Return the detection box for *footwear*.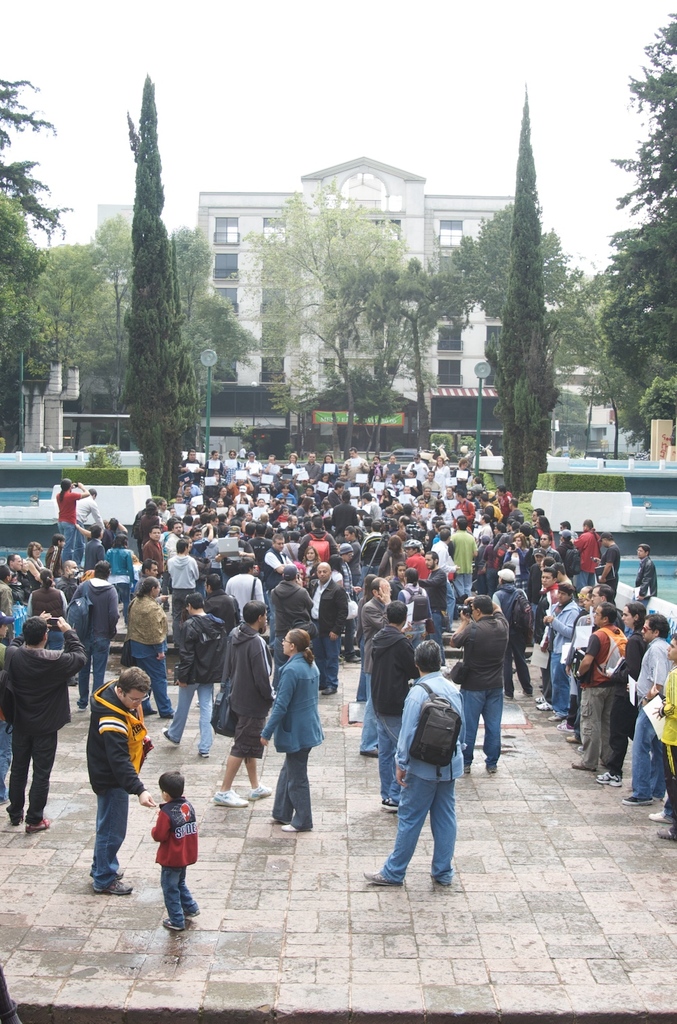
(432,862,456,883).
